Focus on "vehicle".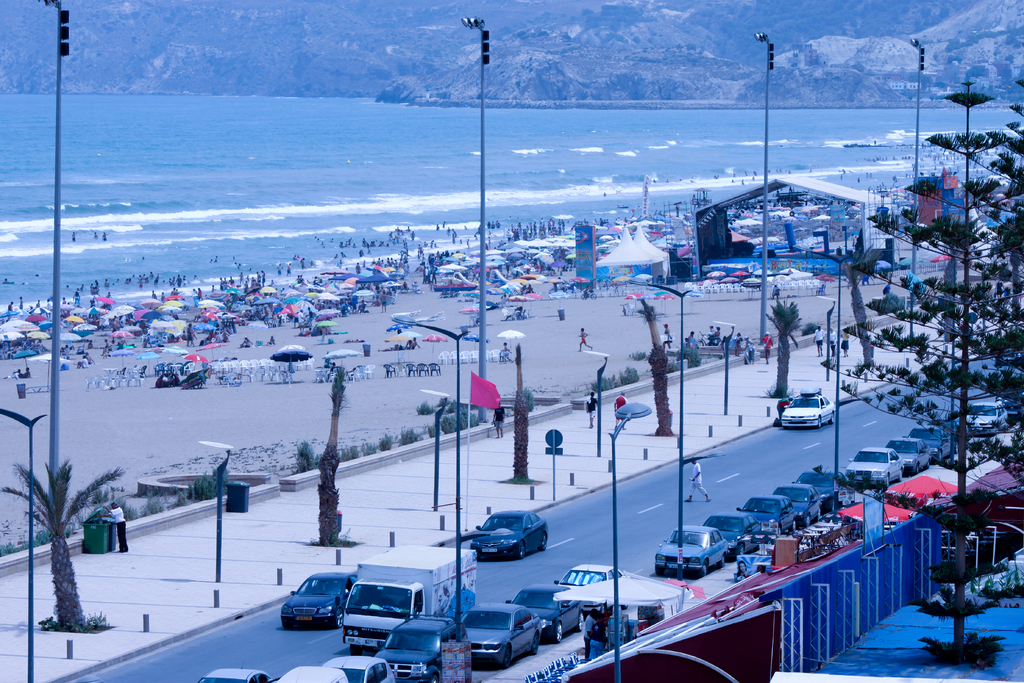
Focused at <bbox>892, 440, 931, 473</bbox>.
